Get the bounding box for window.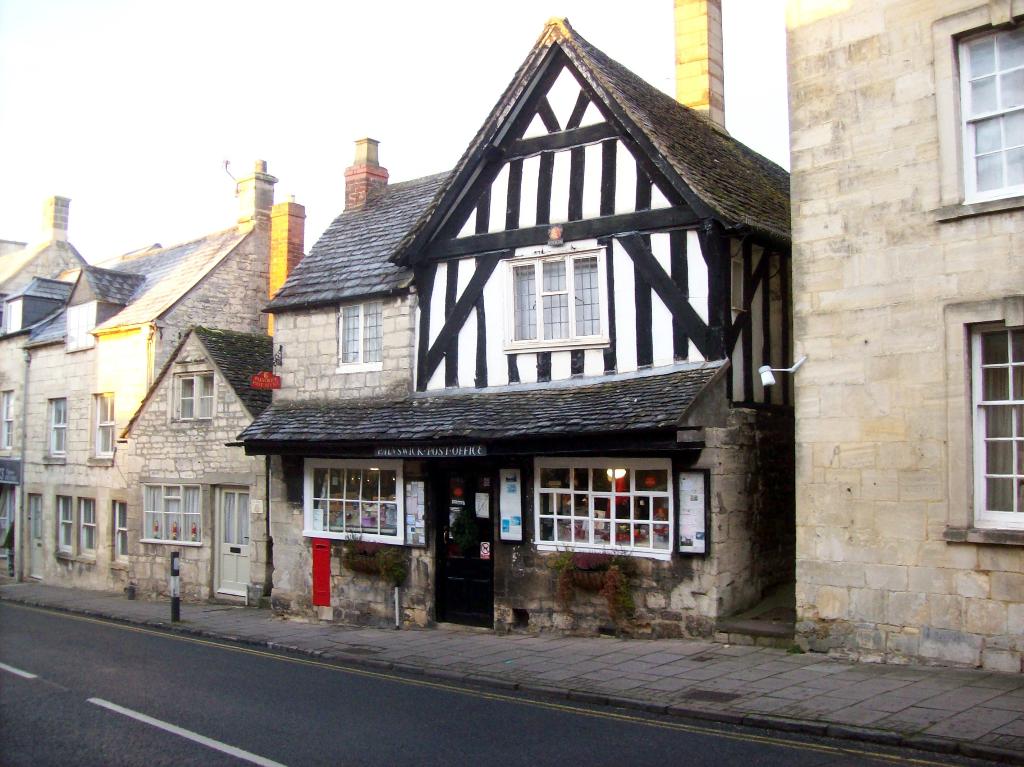
region(95, 394, 111, 458).
